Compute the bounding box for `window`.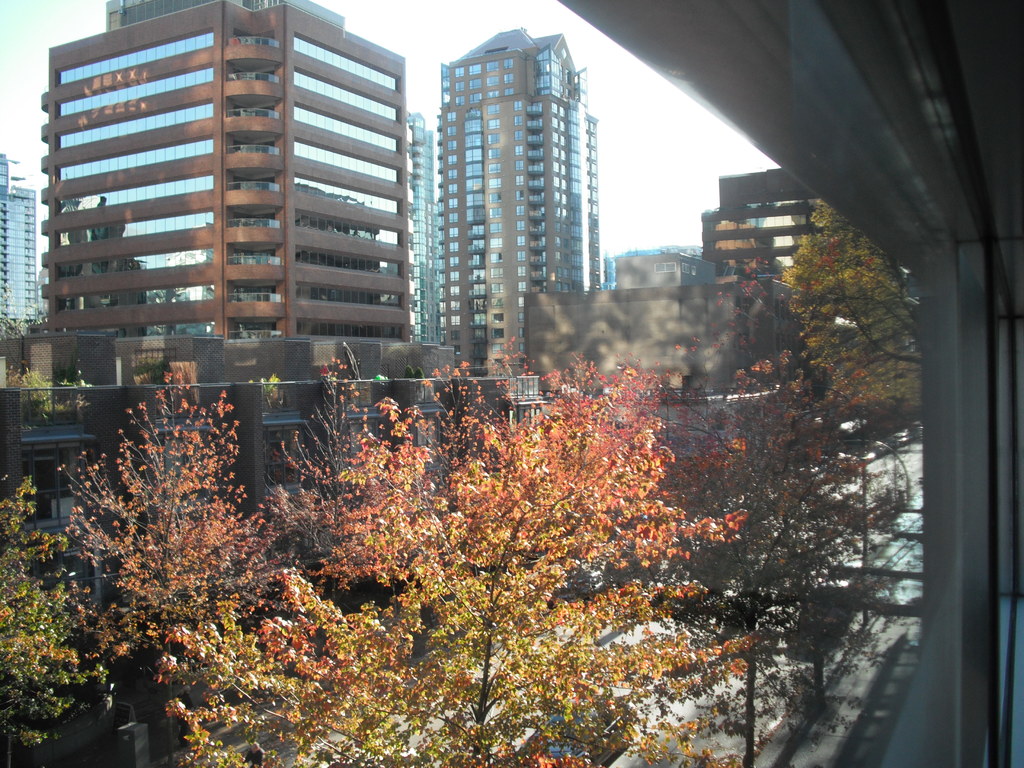
(223, 254, 280, 266).
